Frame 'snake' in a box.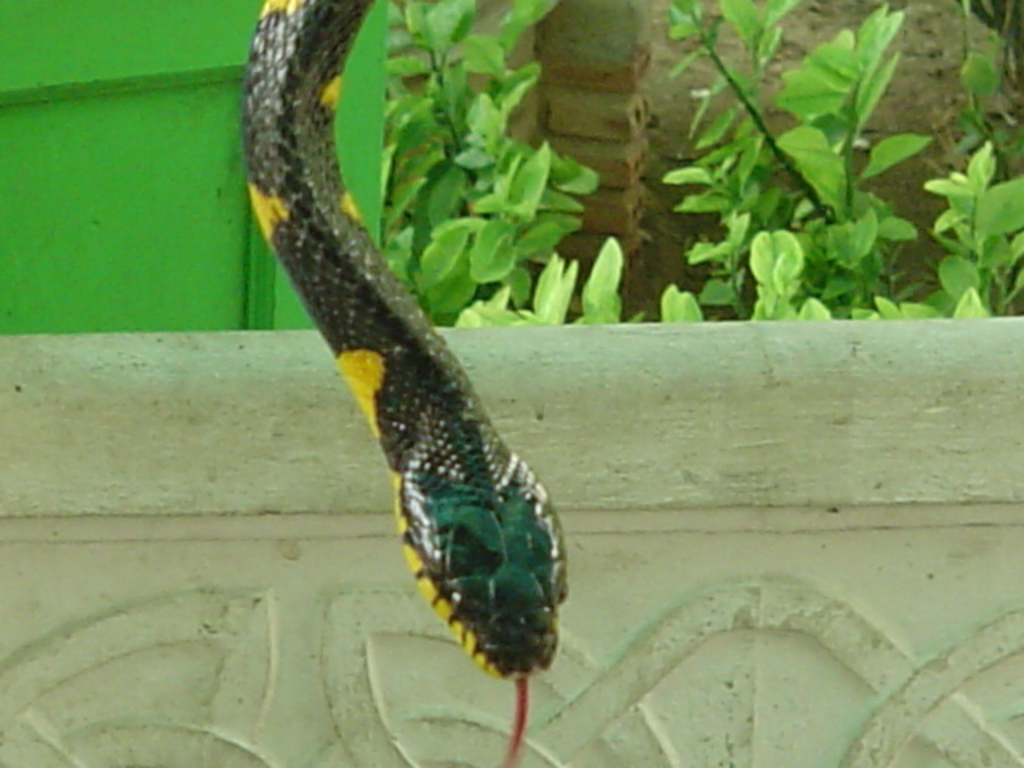
select_region(246, 2, 571, 766).
